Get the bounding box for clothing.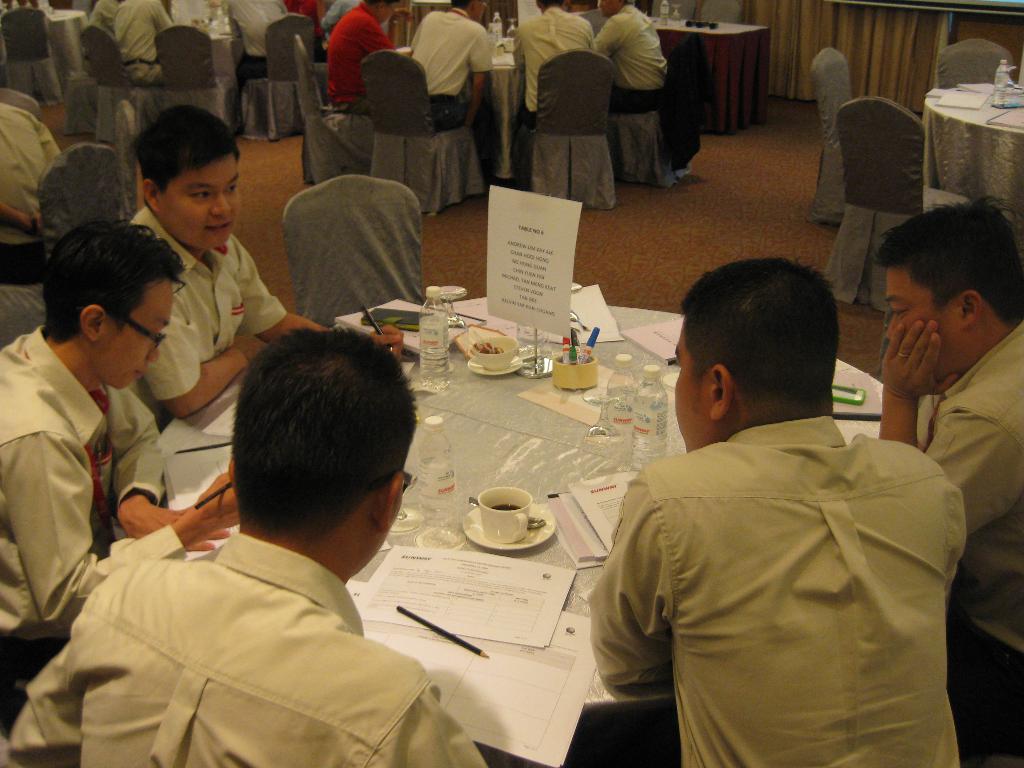
(left=577, top=6, right=675, bottom=132).
